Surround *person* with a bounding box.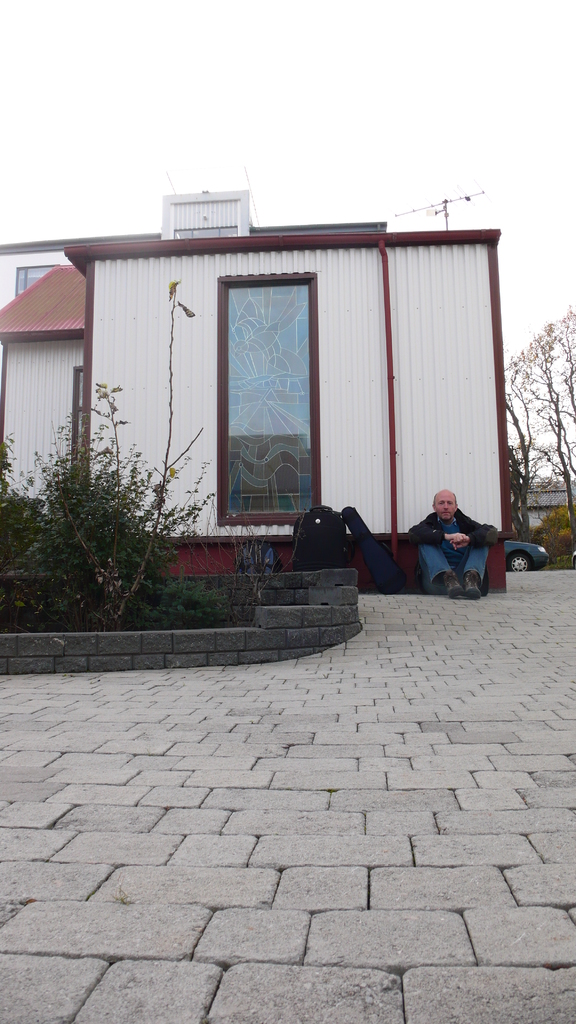
[x1=417, y1=484, x2=497, y2=593].
